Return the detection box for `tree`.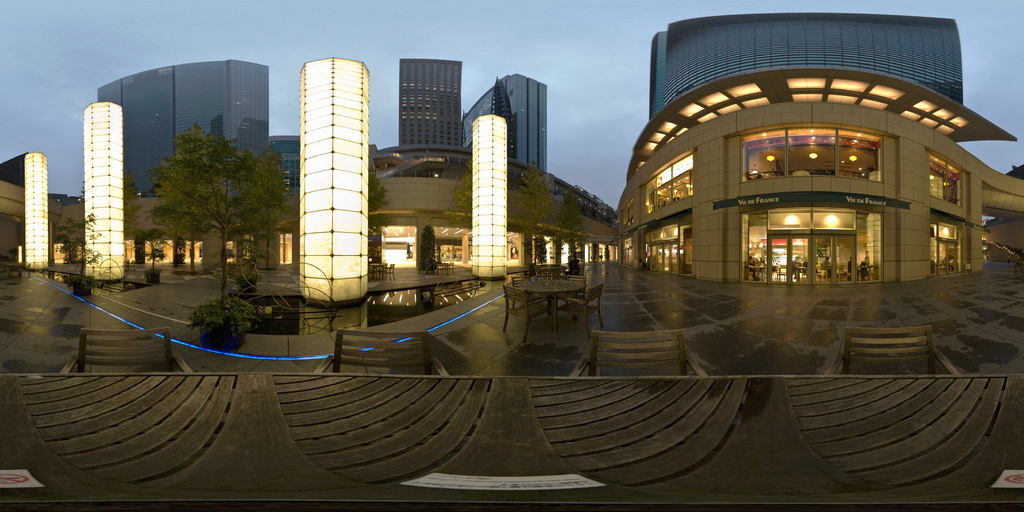
crop(364, 168, 387, 273).
